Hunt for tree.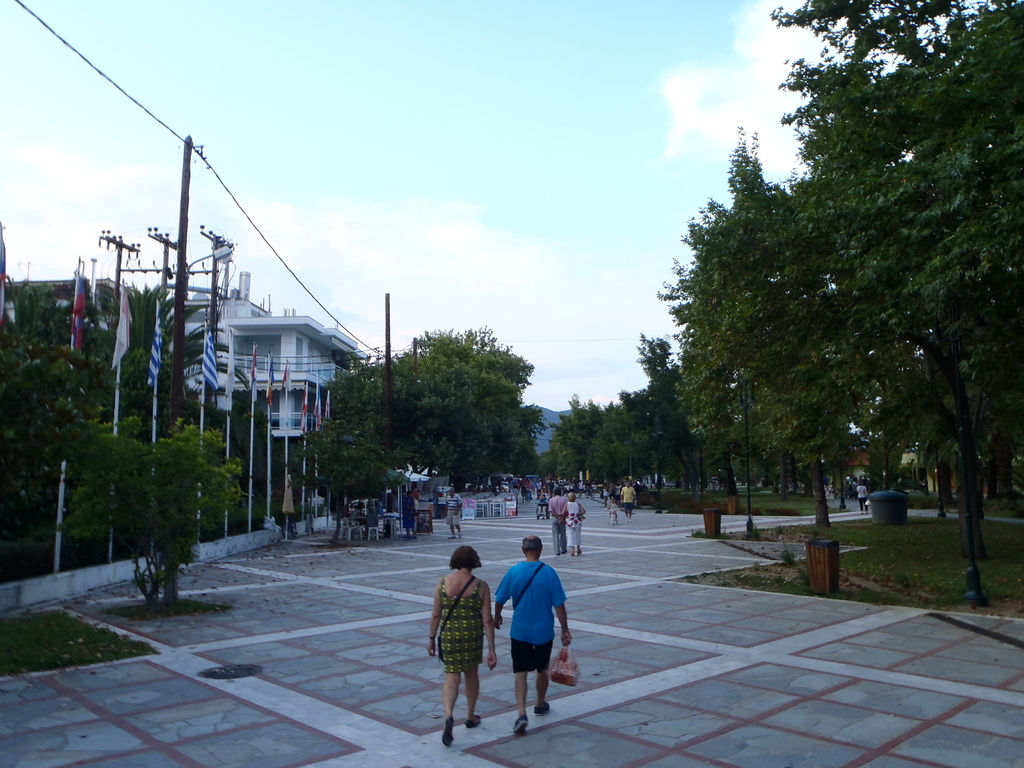
Hunted down at (58,420,250,613).
